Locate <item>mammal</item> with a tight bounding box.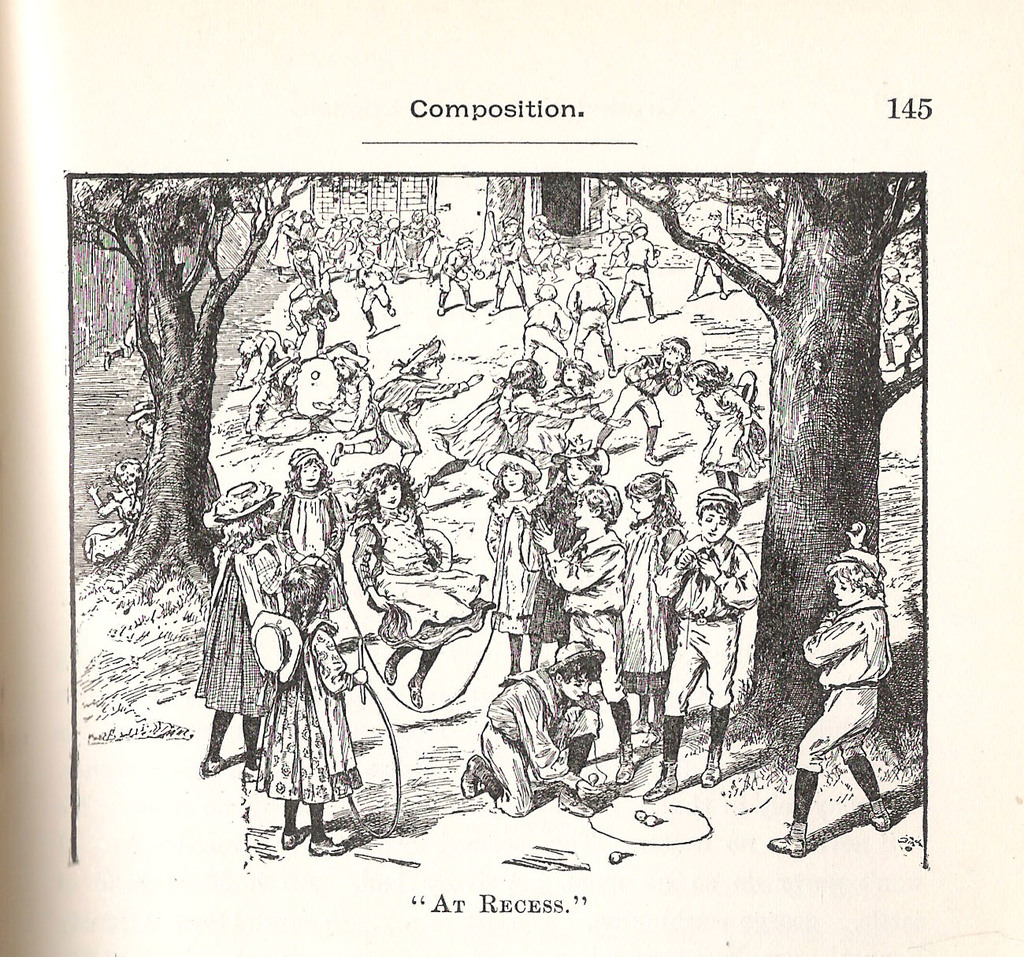
(x1=660, y1=507, x2=784, y2=797).
